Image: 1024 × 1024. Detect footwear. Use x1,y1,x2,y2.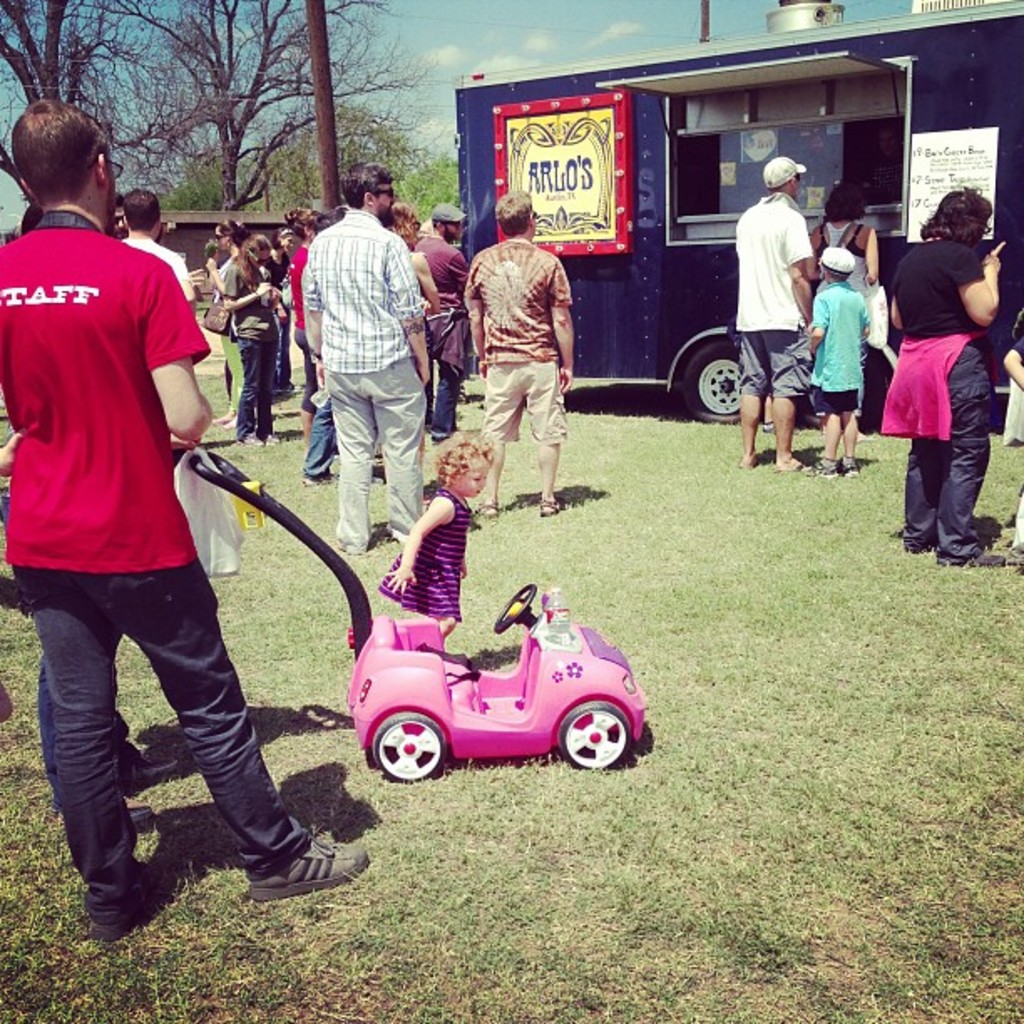
793,455,838,487.
